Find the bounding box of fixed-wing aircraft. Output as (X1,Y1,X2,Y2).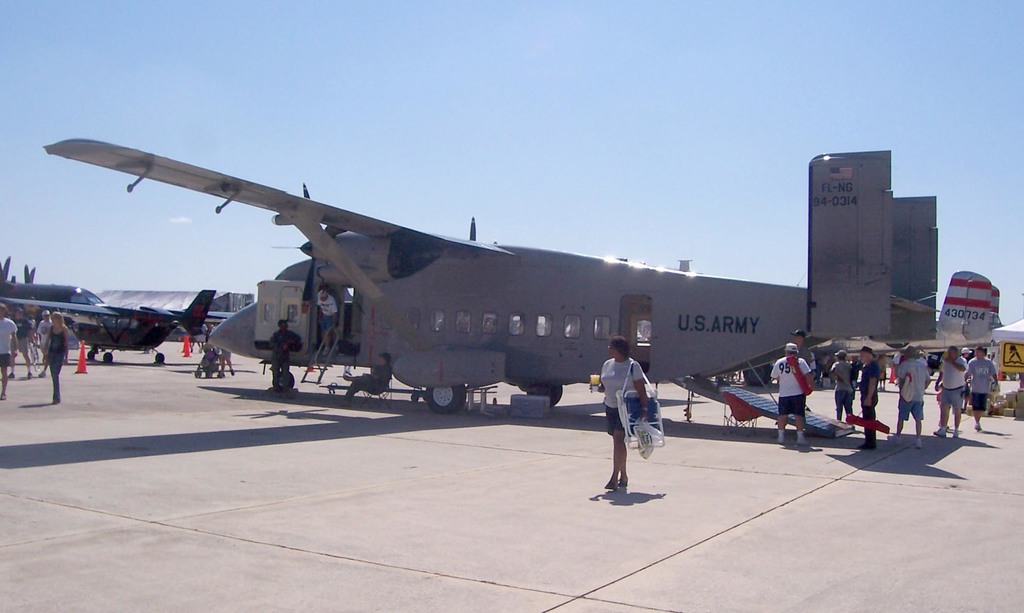
(42,151,892,413).
